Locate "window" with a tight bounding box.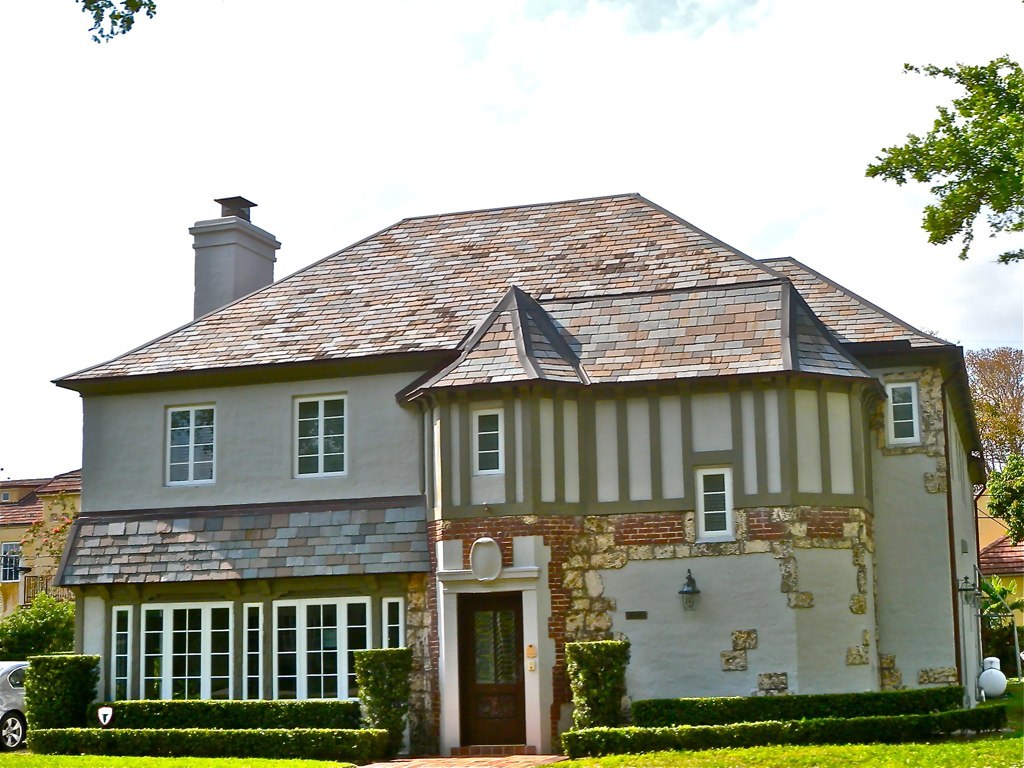
[471,410,503,475].
